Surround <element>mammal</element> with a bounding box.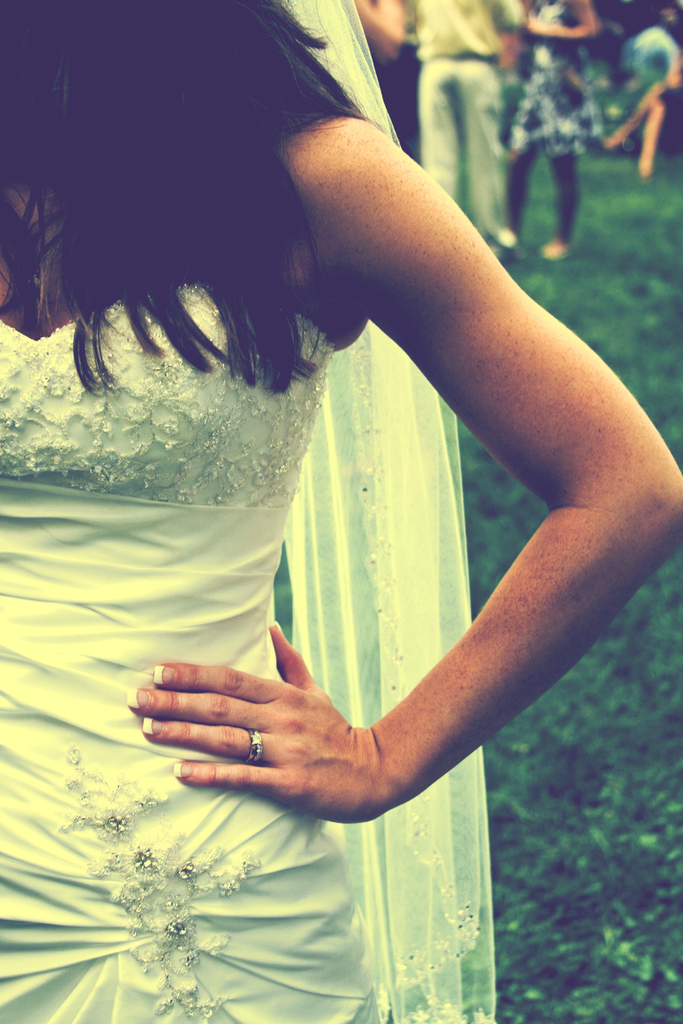
350,0,404,138.
